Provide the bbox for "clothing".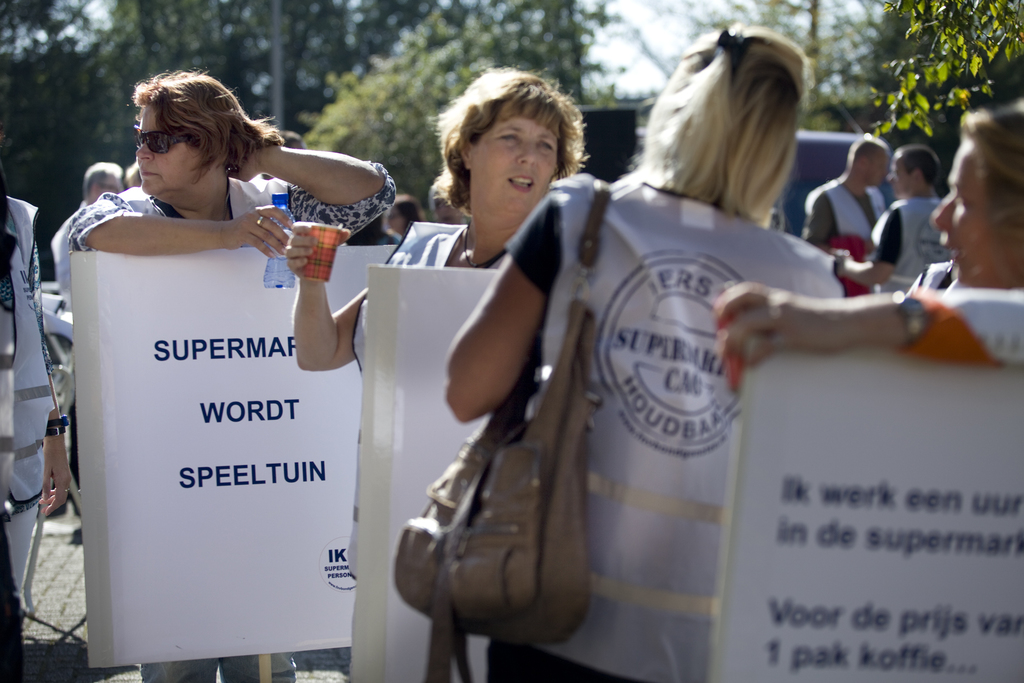
pyautogui.locateOnScreen(794, 183, 888, 251).
